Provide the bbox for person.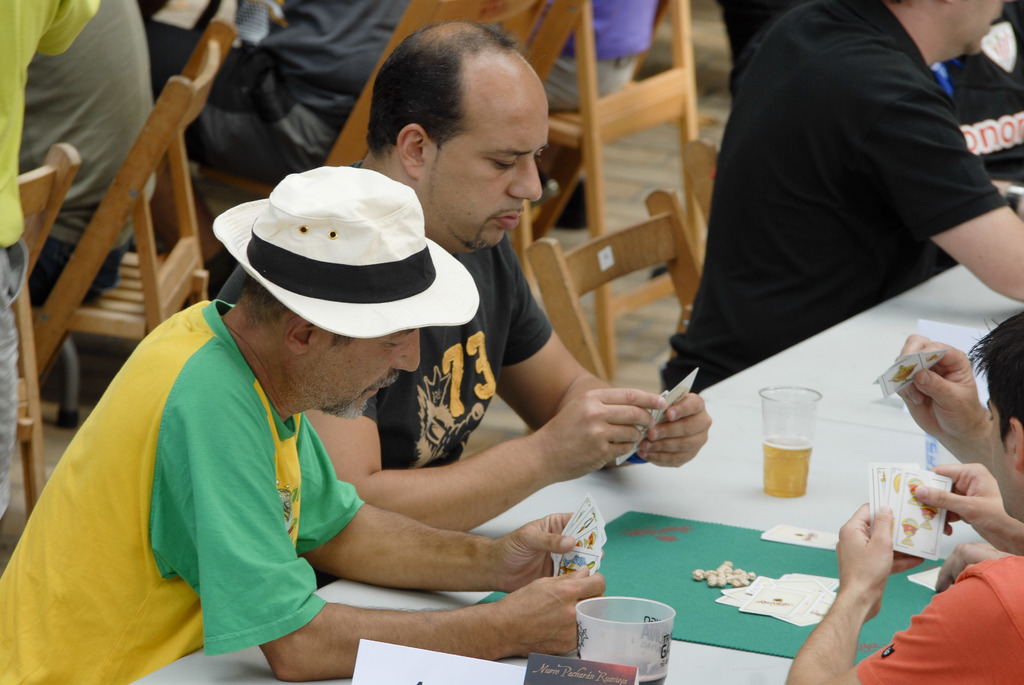
{"x1": 0, "y1": 161, "x2": 604, "y2": 684}.
